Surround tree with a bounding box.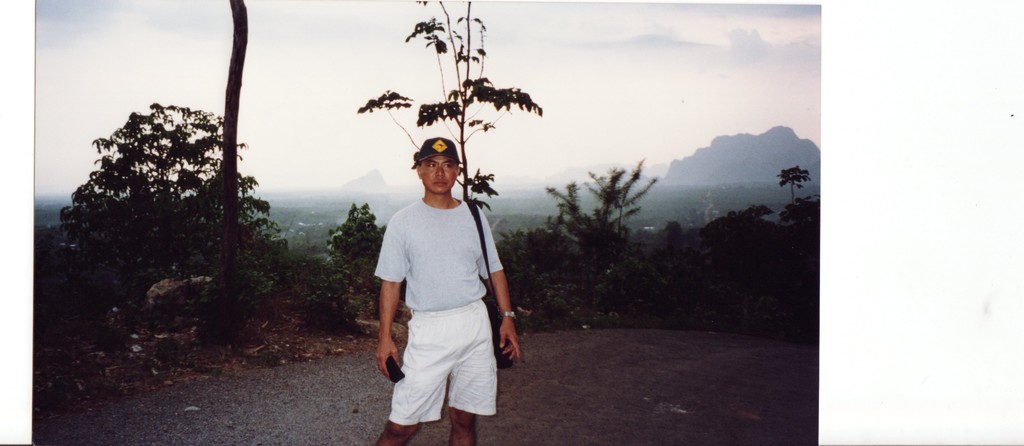
locate(47, 72, 253, 329).
